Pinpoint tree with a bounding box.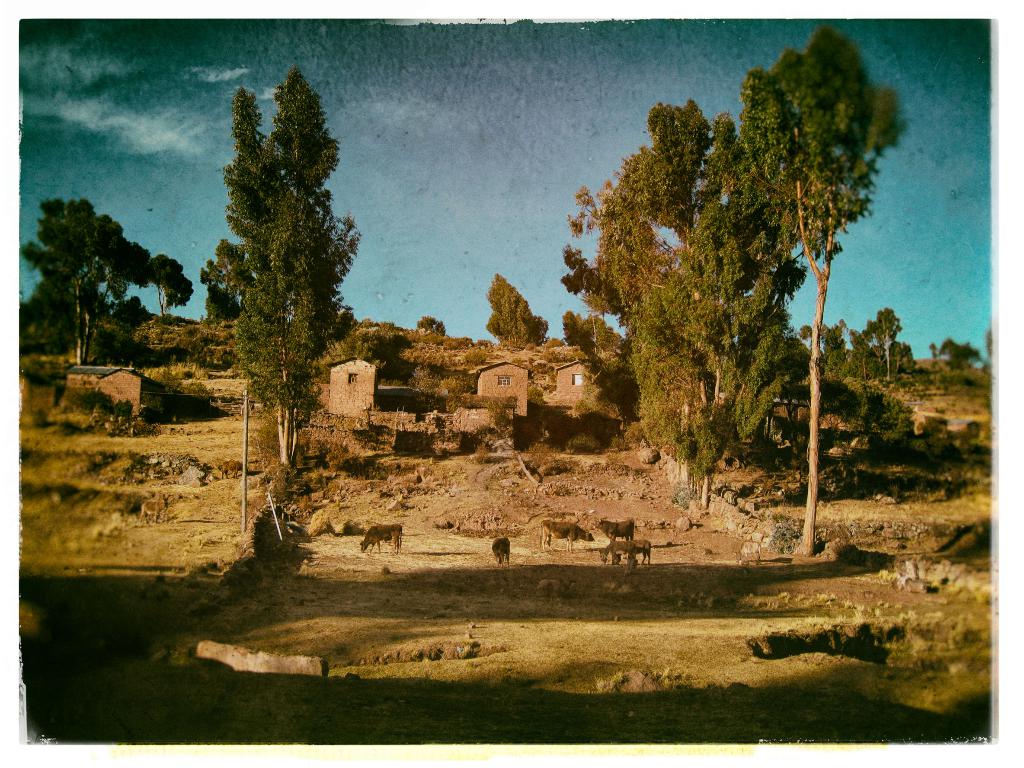
Rect(188, 58, 369, 514).
